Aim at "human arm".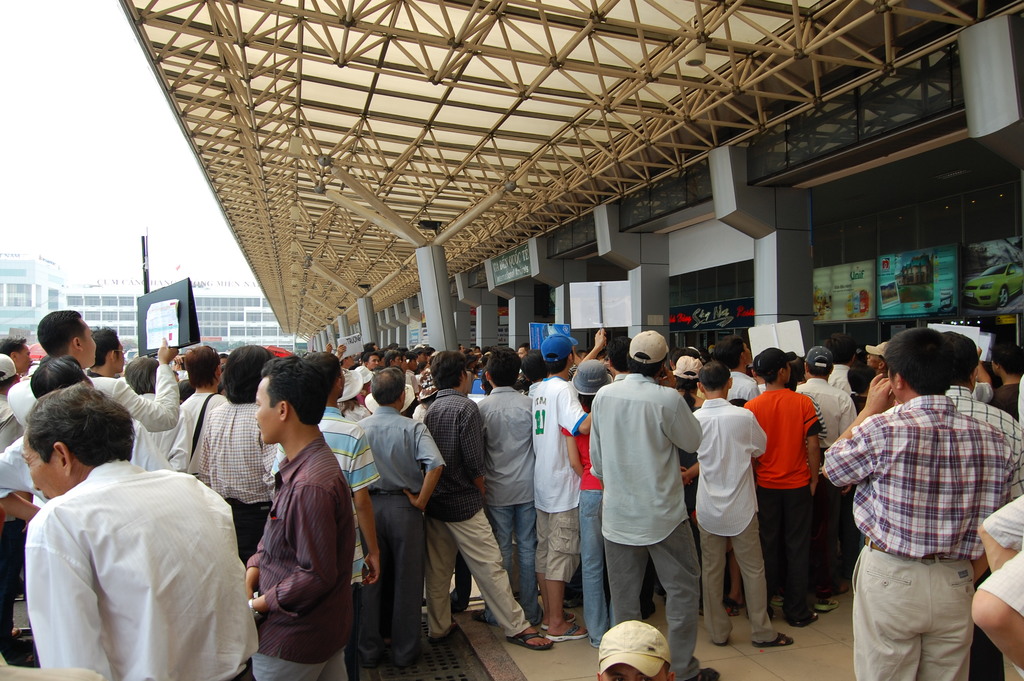
Aimed at [x1=575, y1=320, x2=607, y2=360].
